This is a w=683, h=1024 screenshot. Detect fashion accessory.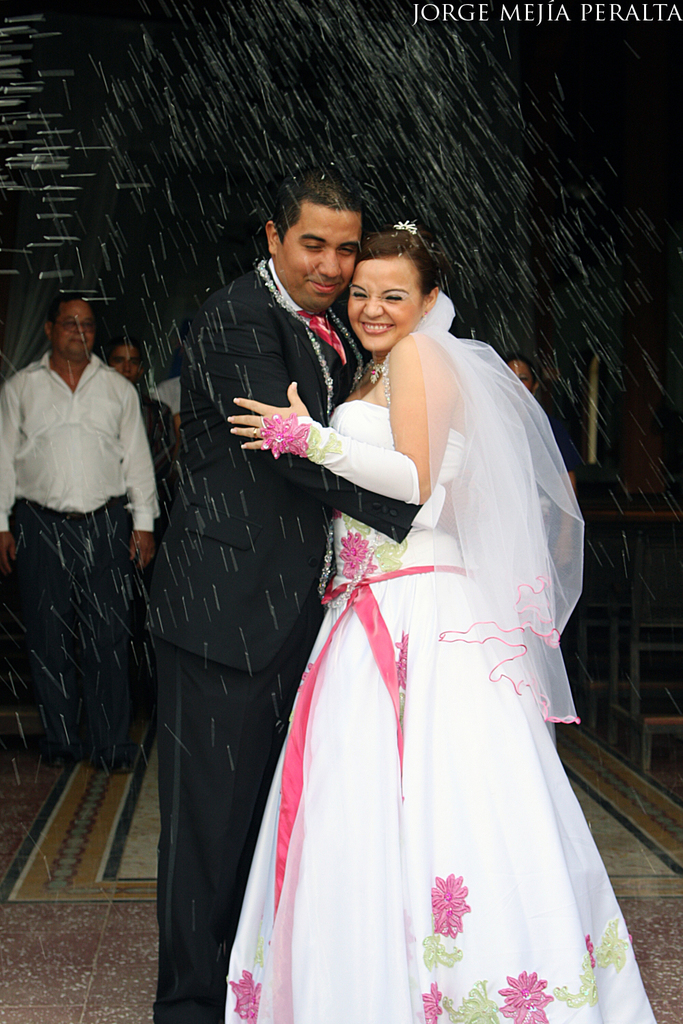
317 351 395 614.
